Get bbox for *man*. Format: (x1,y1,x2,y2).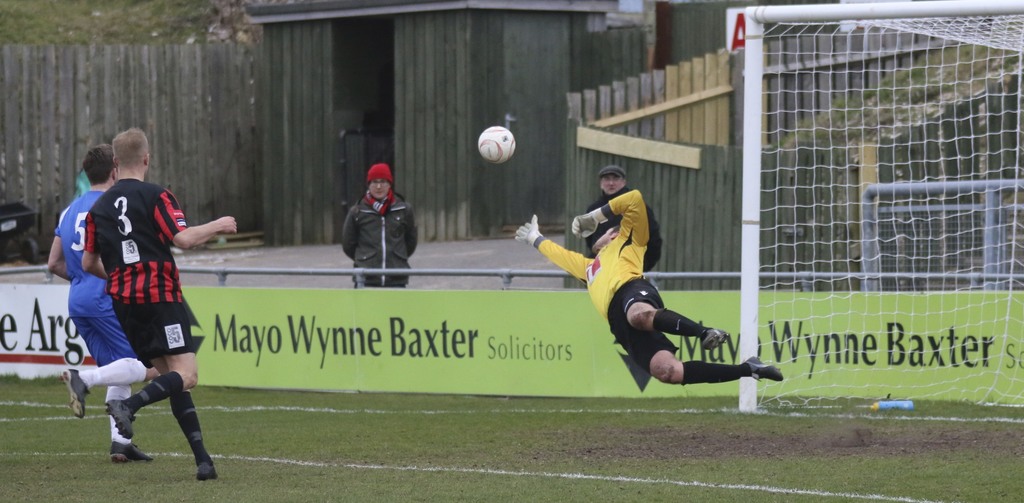
(341,164,420,289).
